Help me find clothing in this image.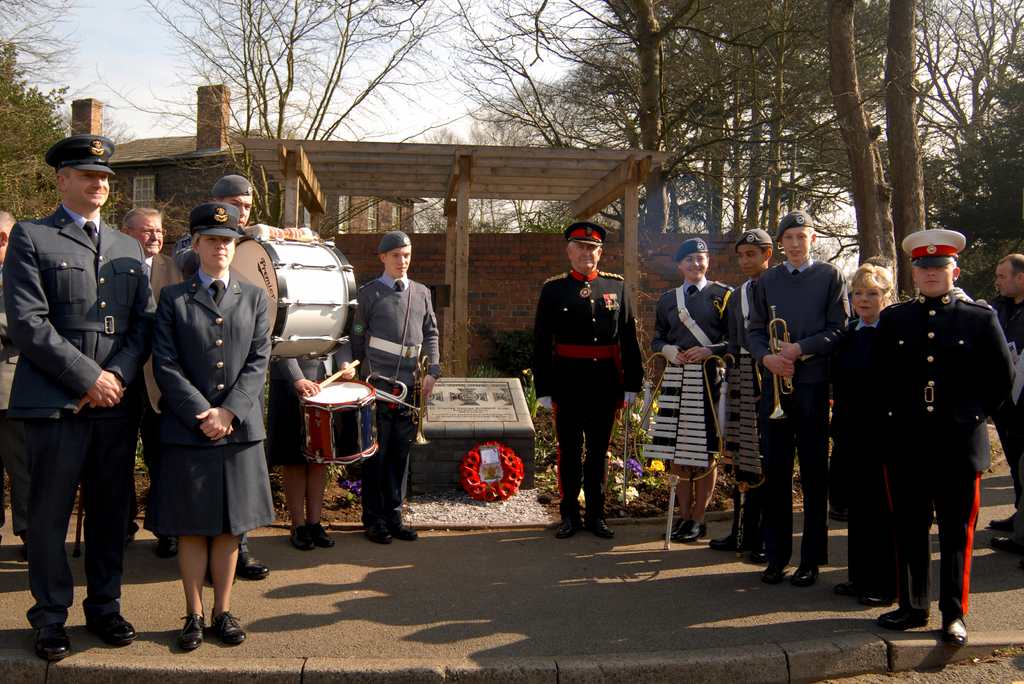
Found it: 0:207:150:618.
